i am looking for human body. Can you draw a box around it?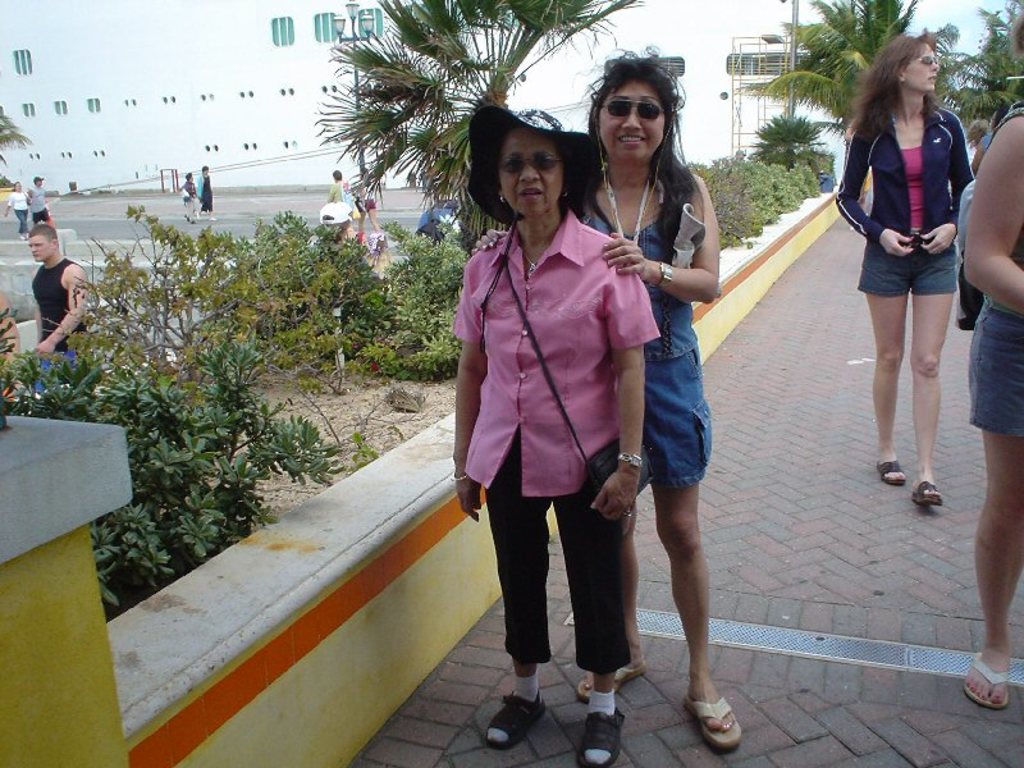
Sure, the bounding box is 447, 216, 655, 767.
